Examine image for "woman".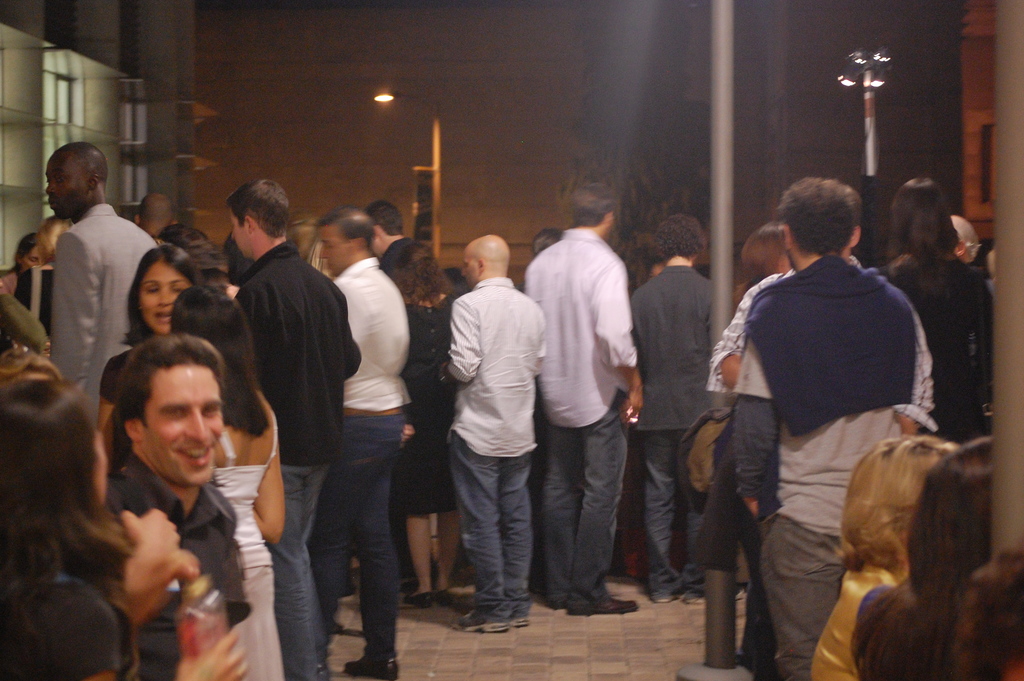
Examination result: l=730, t=215, r=795, b=299.
